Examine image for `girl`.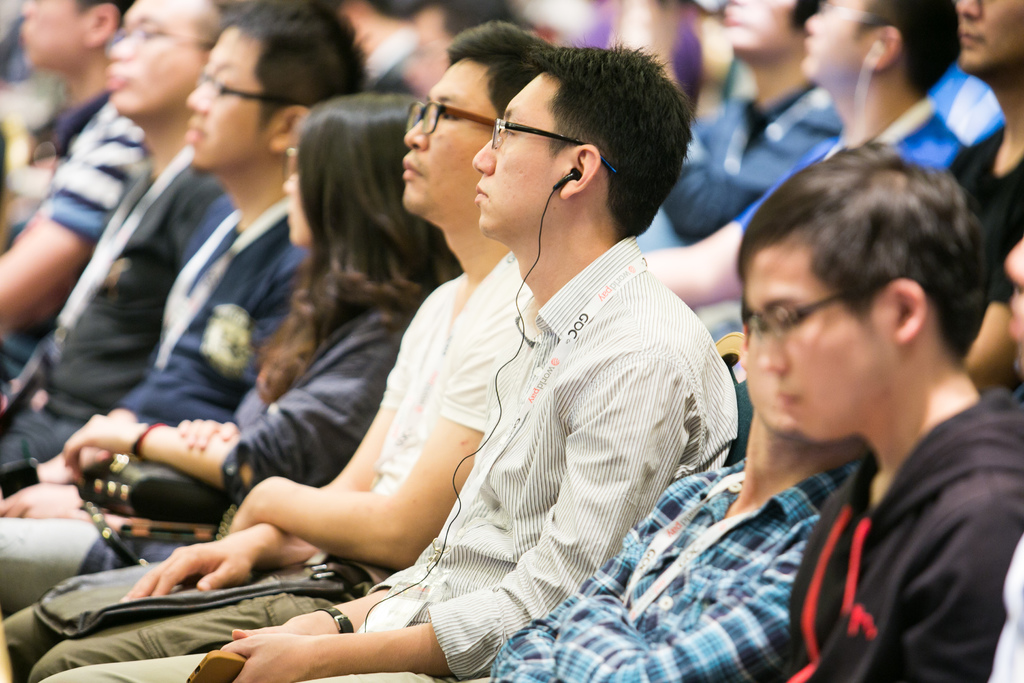
Examination result: Rect(60, 88, 435, 575).
